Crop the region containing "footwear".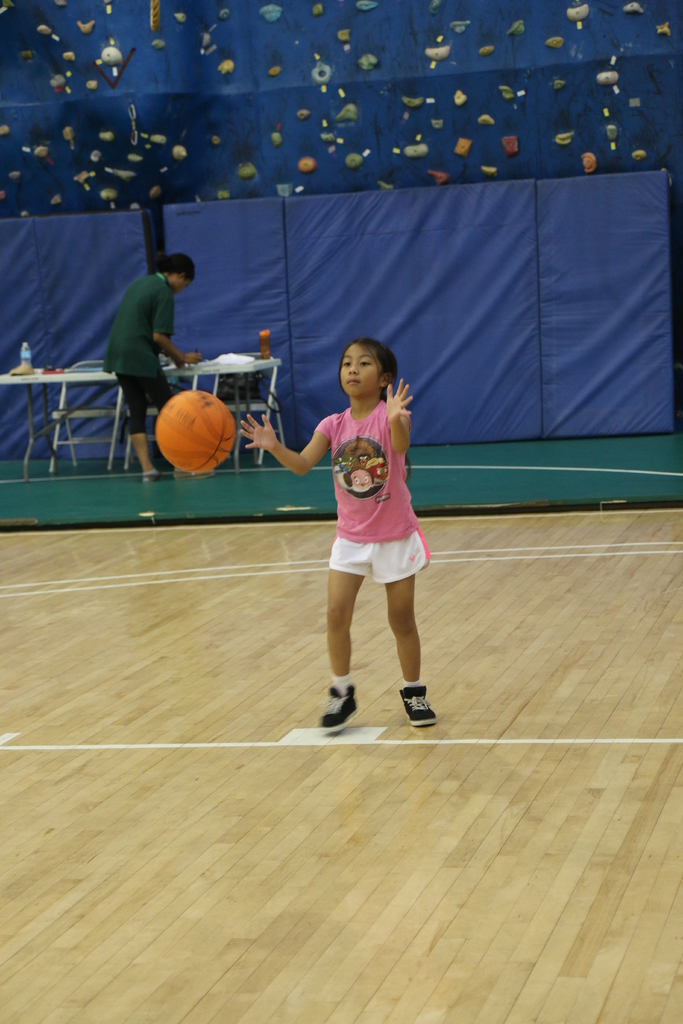
Crop region: bbox=(142, 470, 163, 486).
